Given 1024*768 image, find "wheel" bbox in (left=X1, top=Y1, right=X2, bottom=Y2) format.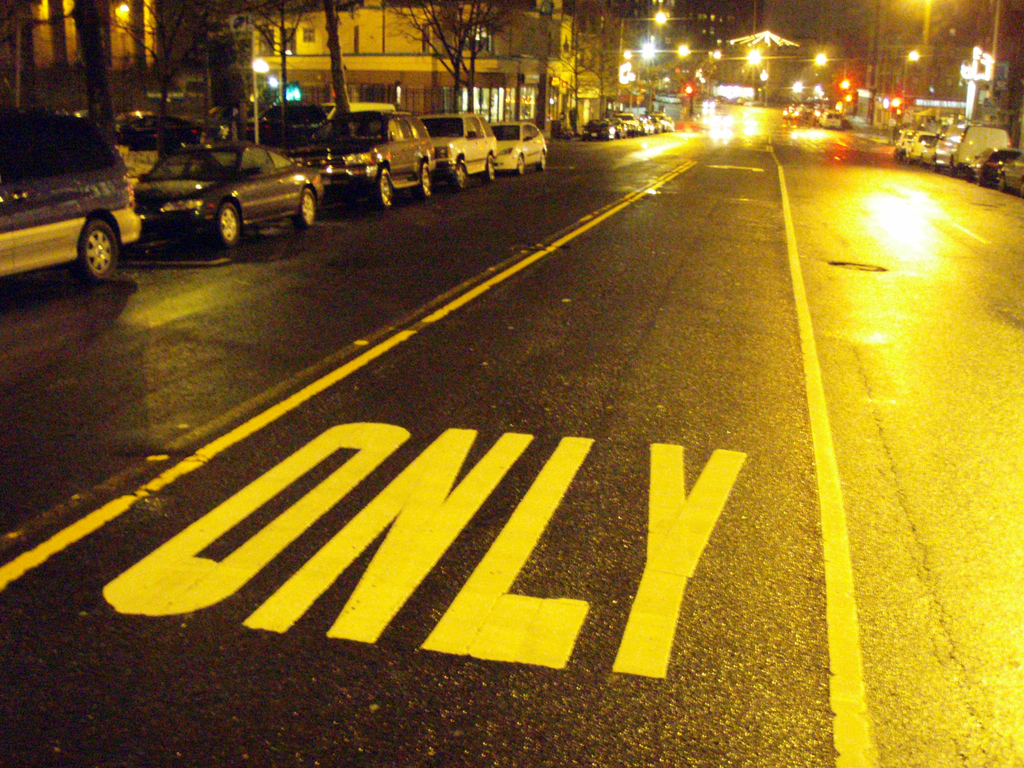
(left=206, top=200, right=243, bottom=244).
